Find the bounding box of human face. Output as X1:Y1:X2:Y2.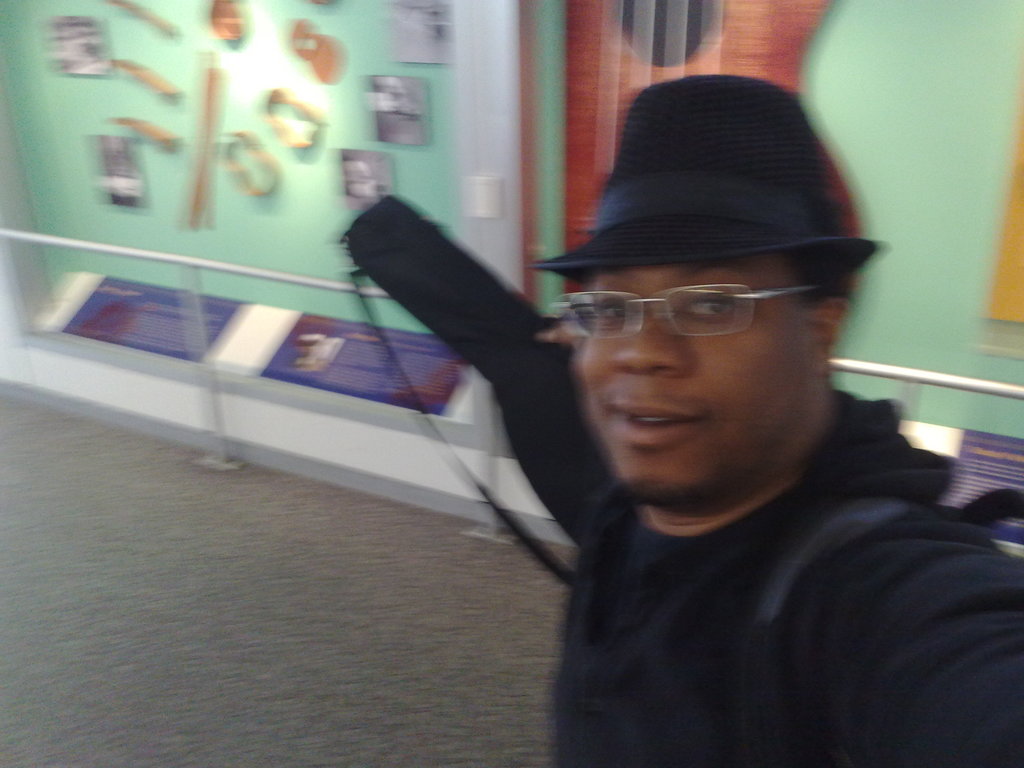
568:242:819:521.
